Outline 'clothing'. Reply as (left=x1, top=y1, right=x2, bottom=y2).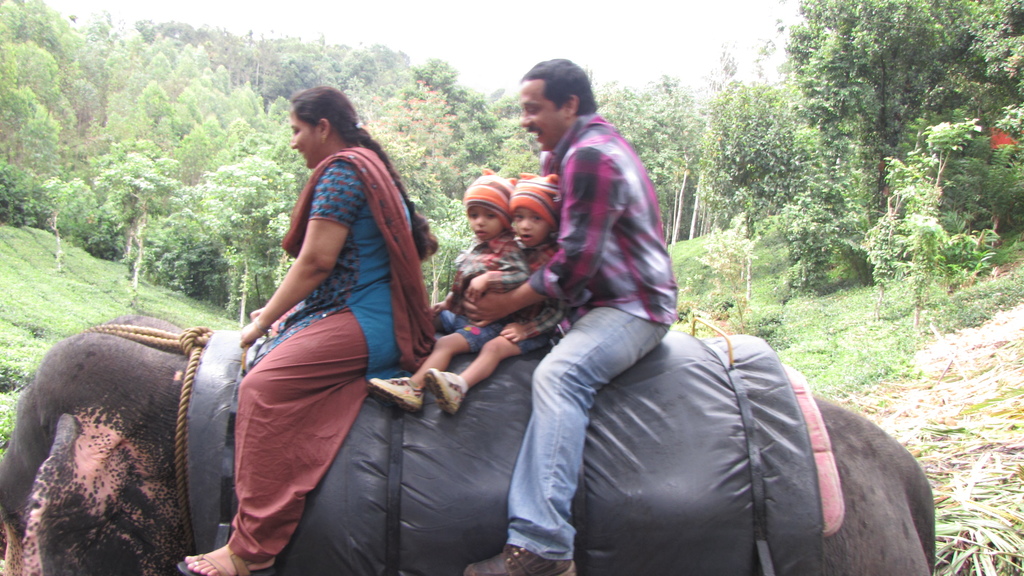
(left=218, top=111, right=456, bottom=535).
